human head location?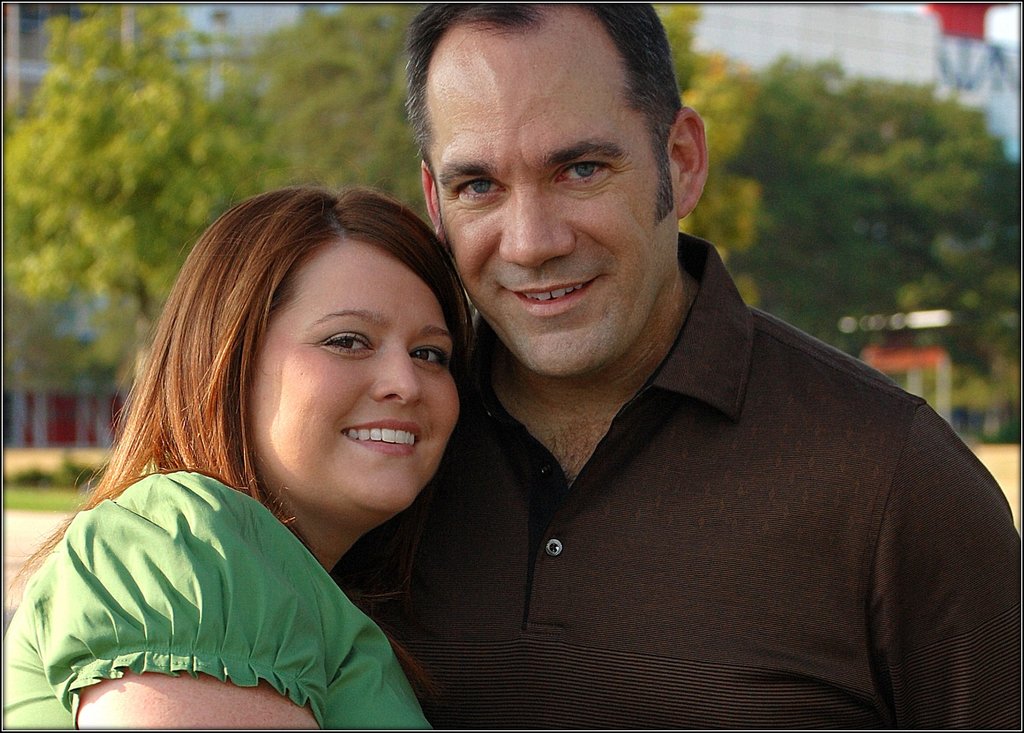
box=[131, 171, 481, 495]
